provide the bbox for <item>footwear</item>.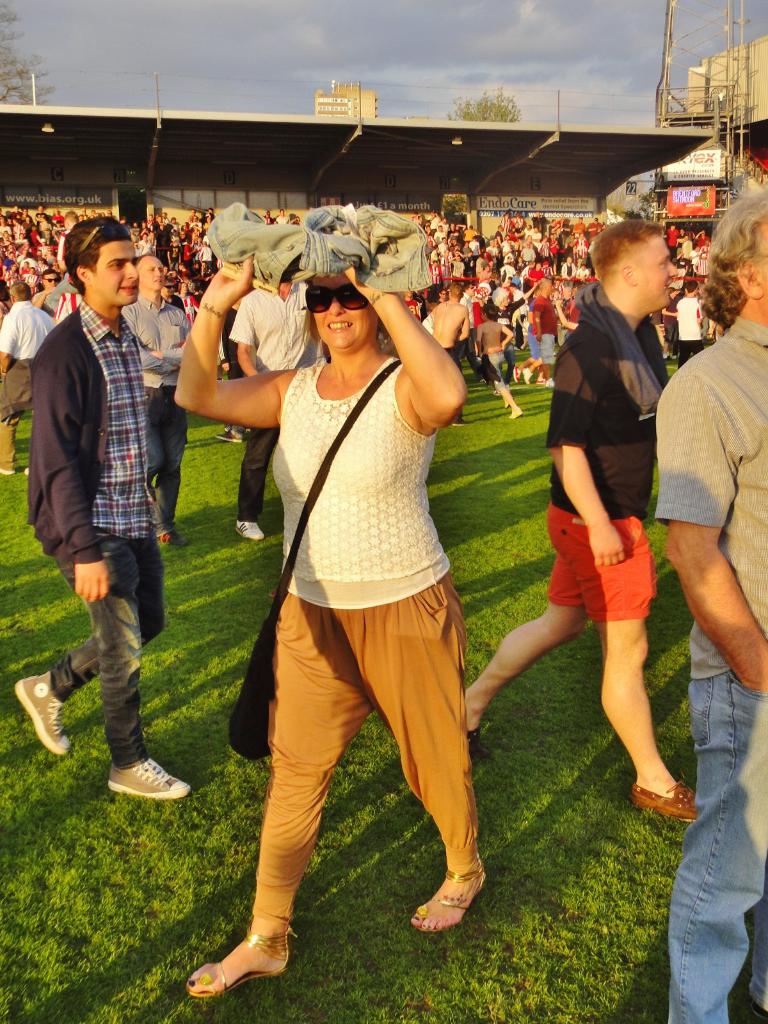
locate(106, 758, 191, 806).
